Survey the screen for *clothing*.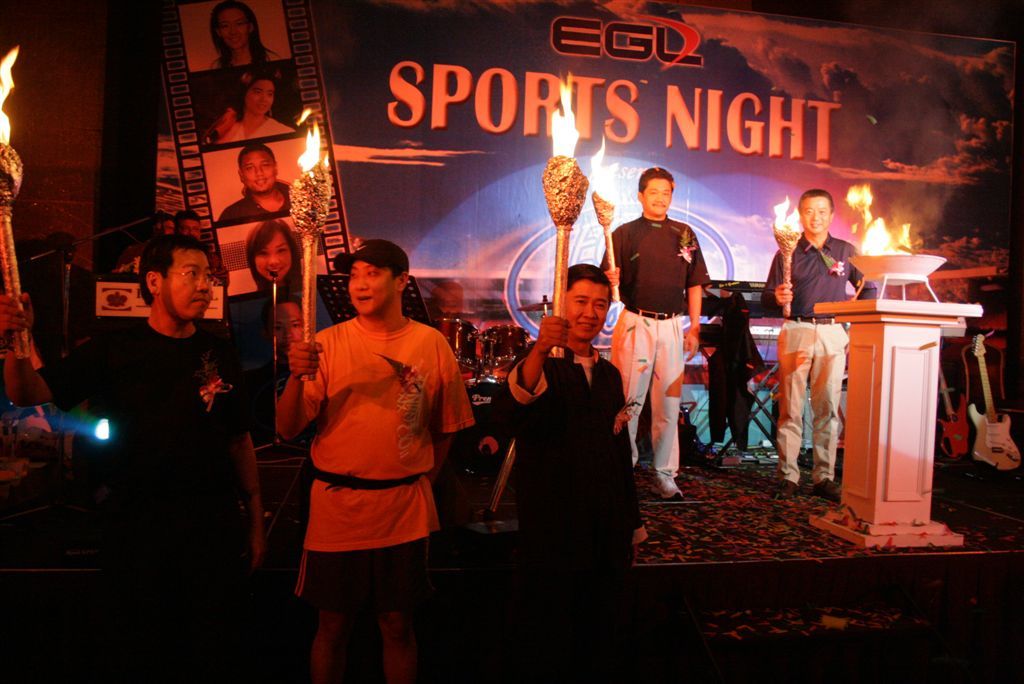
Survey found: bbox=(115, 239, 143, 280).
